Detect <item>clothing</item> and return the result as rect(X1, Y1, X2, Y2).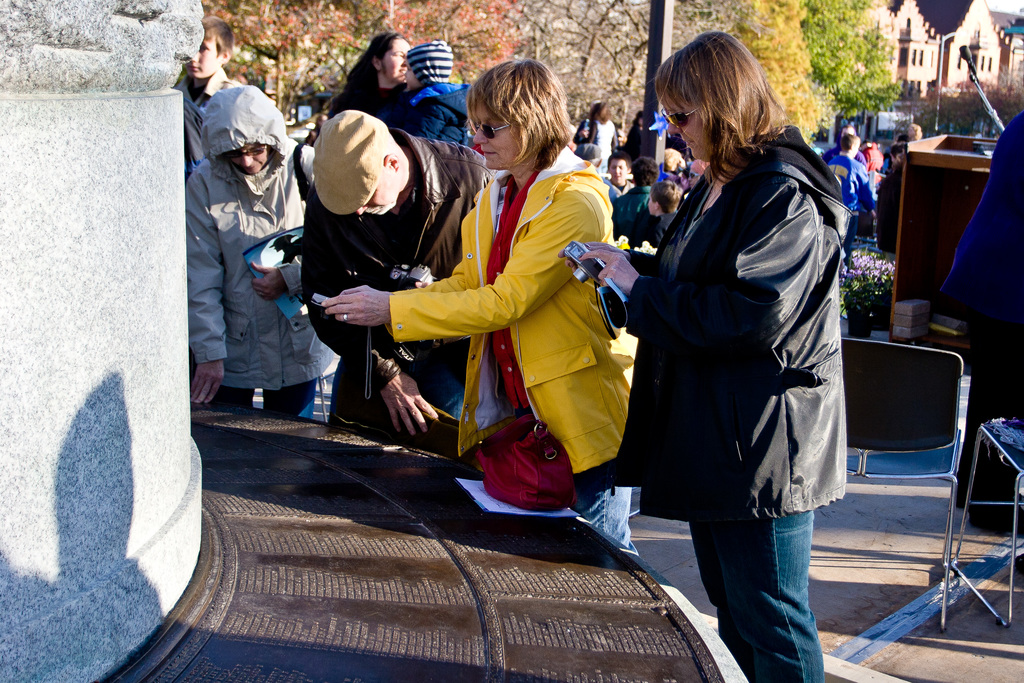
rect(176, 79, 339, 409).
